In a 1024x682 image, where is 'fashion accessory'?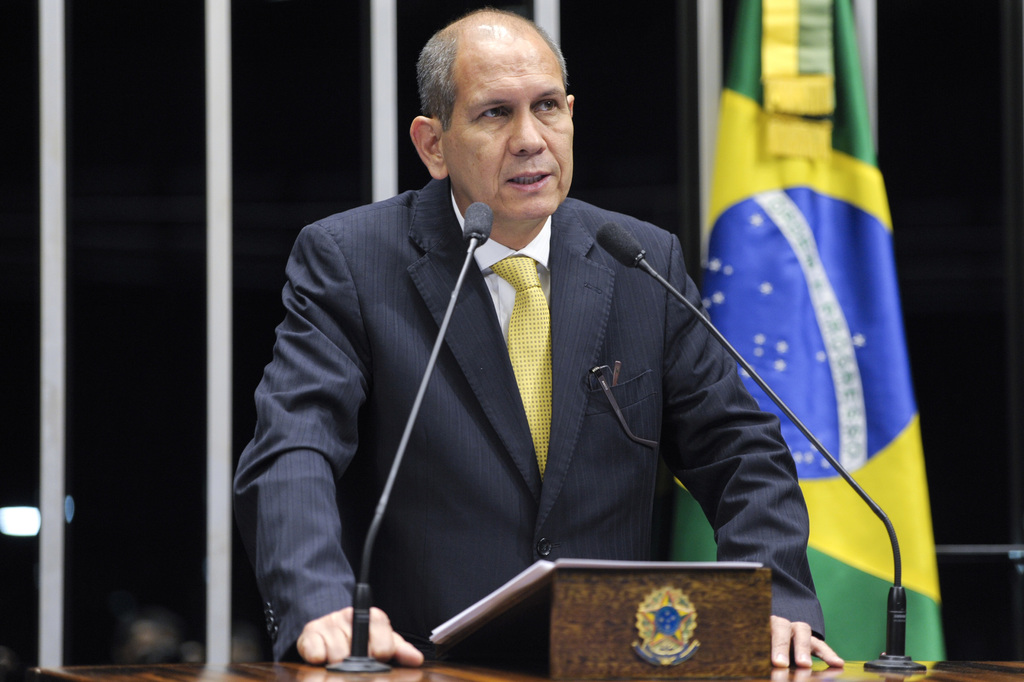
box=[491, 257, 551, 478].
